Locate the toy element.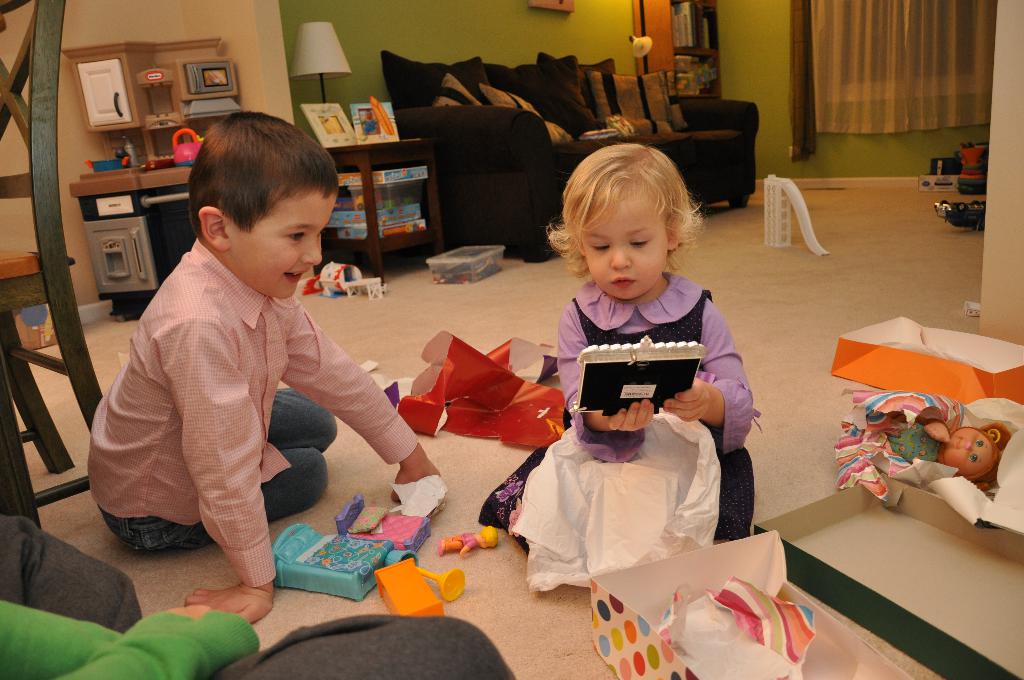
Element bbox: bbox=[274, 522, 395, 598].
